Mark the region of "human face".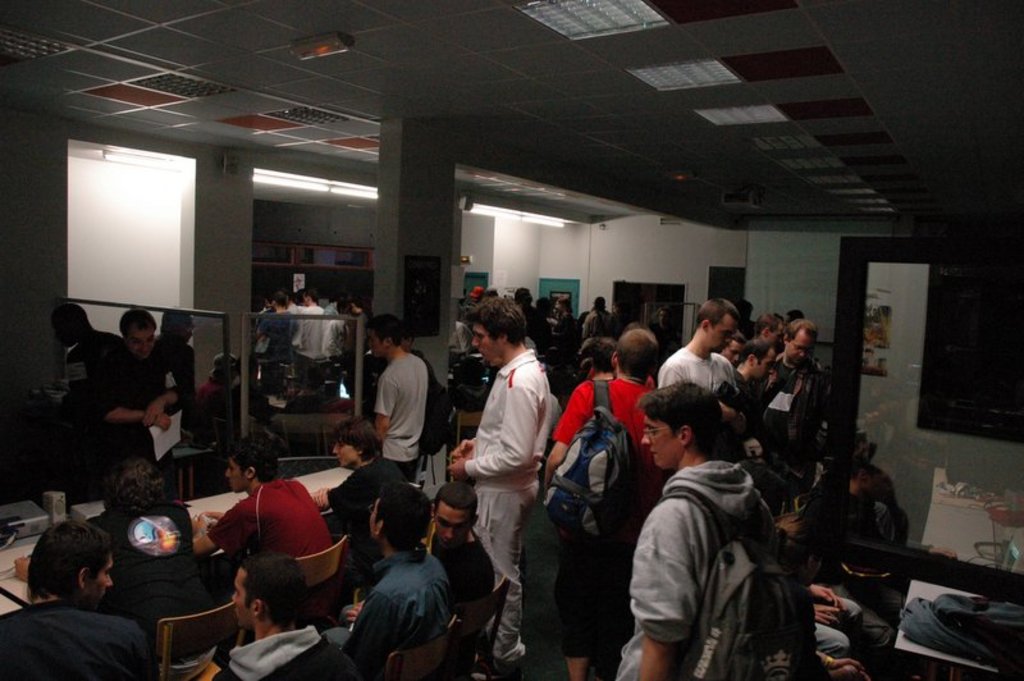
Region: (x1=470, y1=321, x2=498, y2=364).
